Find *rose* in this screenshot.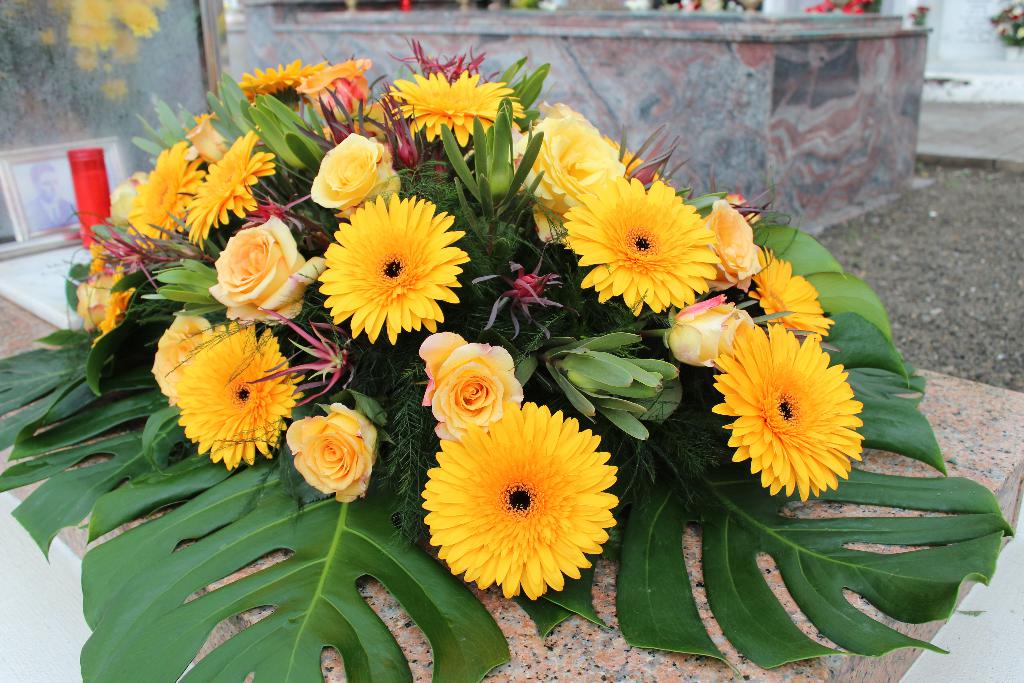
The bounding box for *rose* is 291,58,369,128.
